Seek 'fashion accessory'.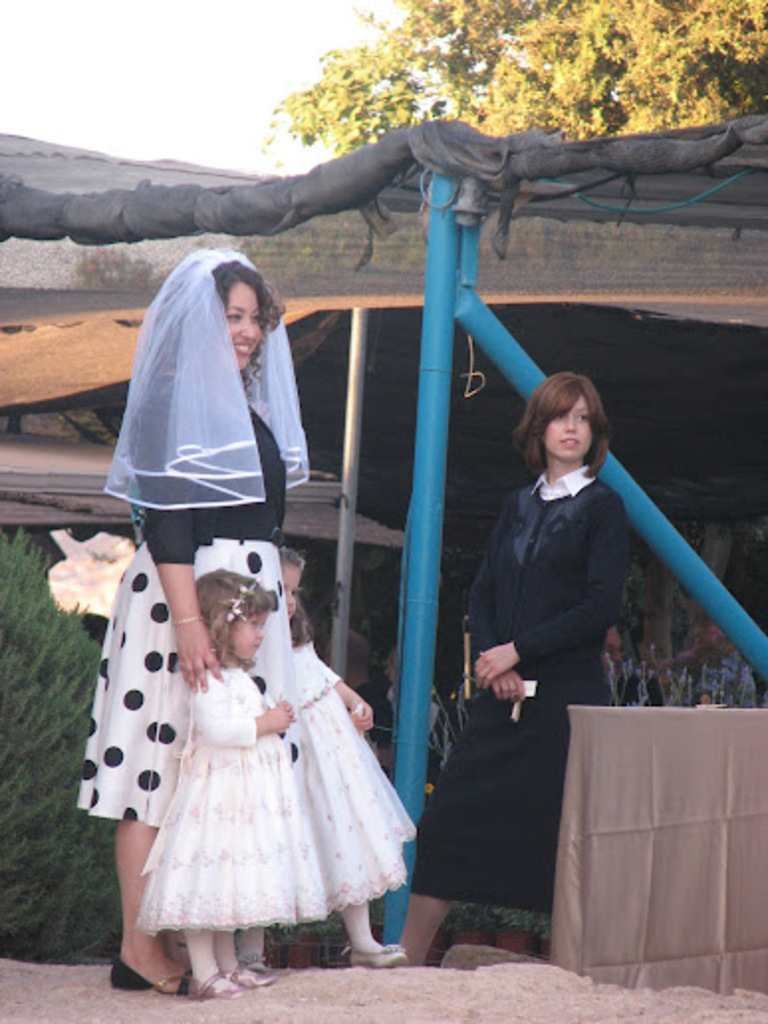
l=173, t=619, r=202, b=621.
